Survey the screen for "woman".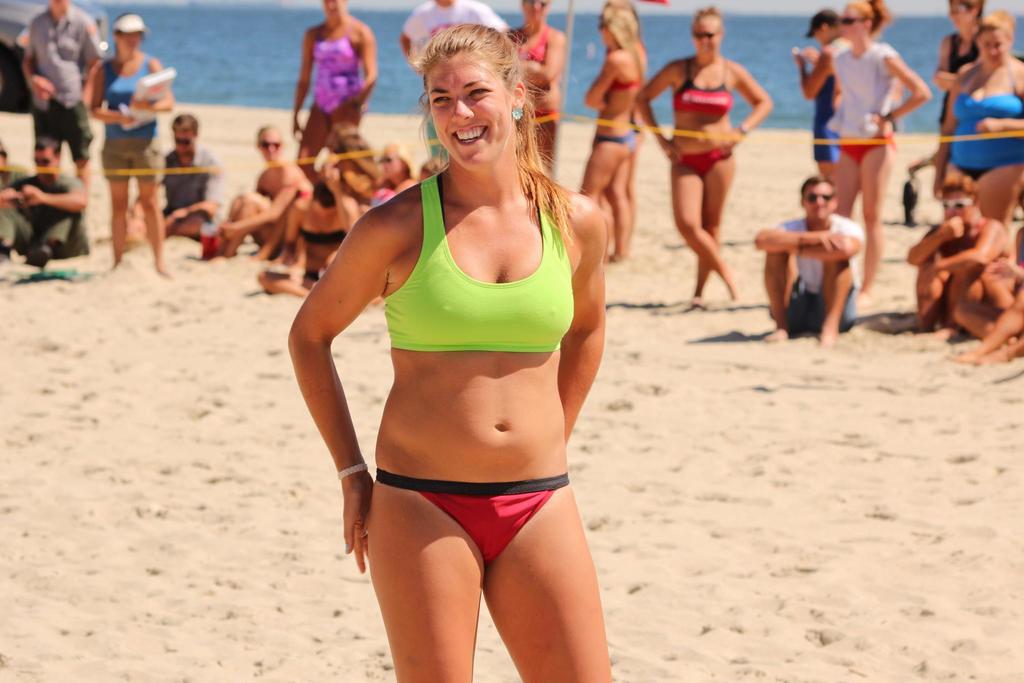
Survey found: region(210, 123, 304, 262).
